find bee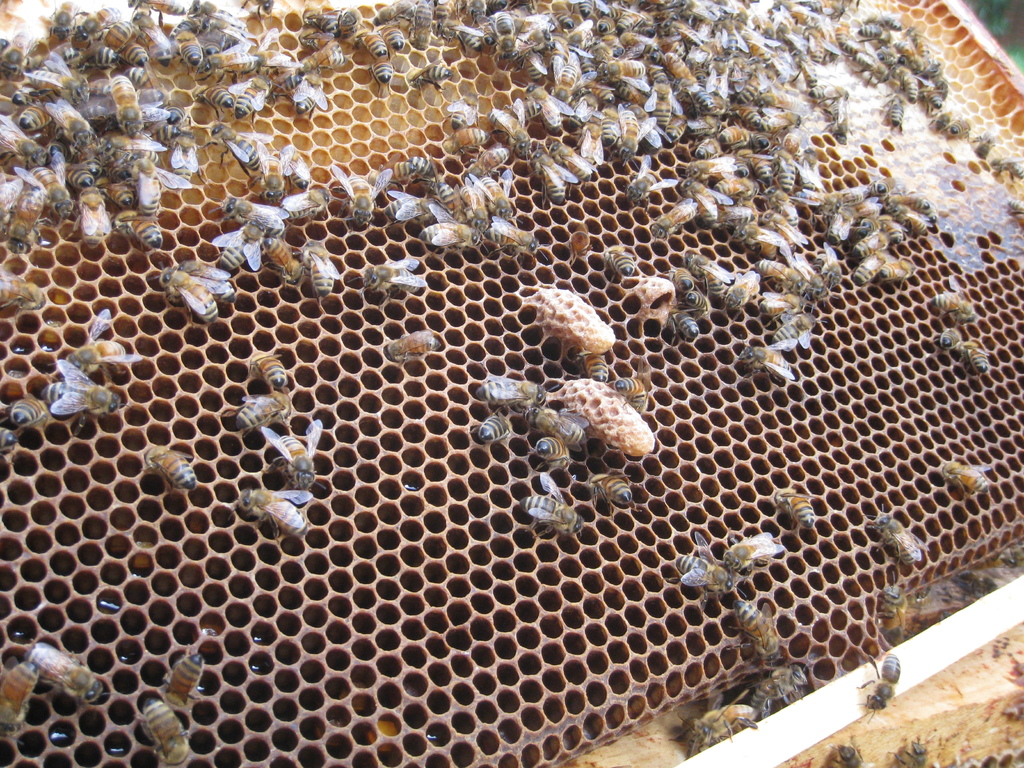
876,580,908,641
